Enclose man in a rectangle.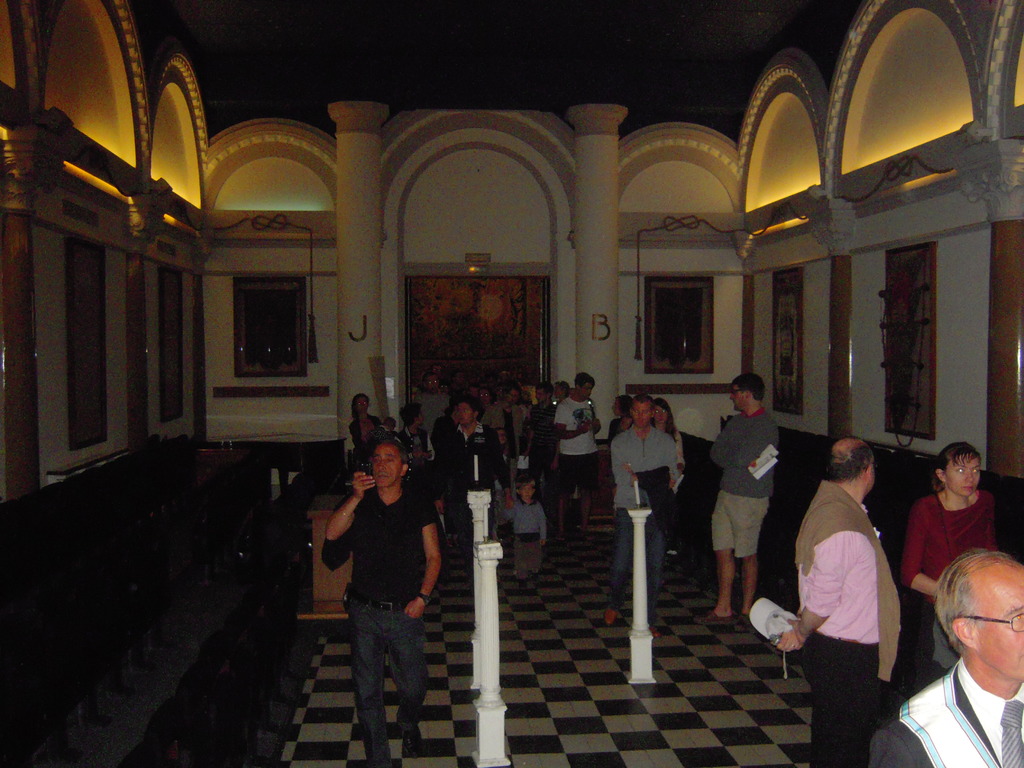
(859, 536, 1023, 767).
